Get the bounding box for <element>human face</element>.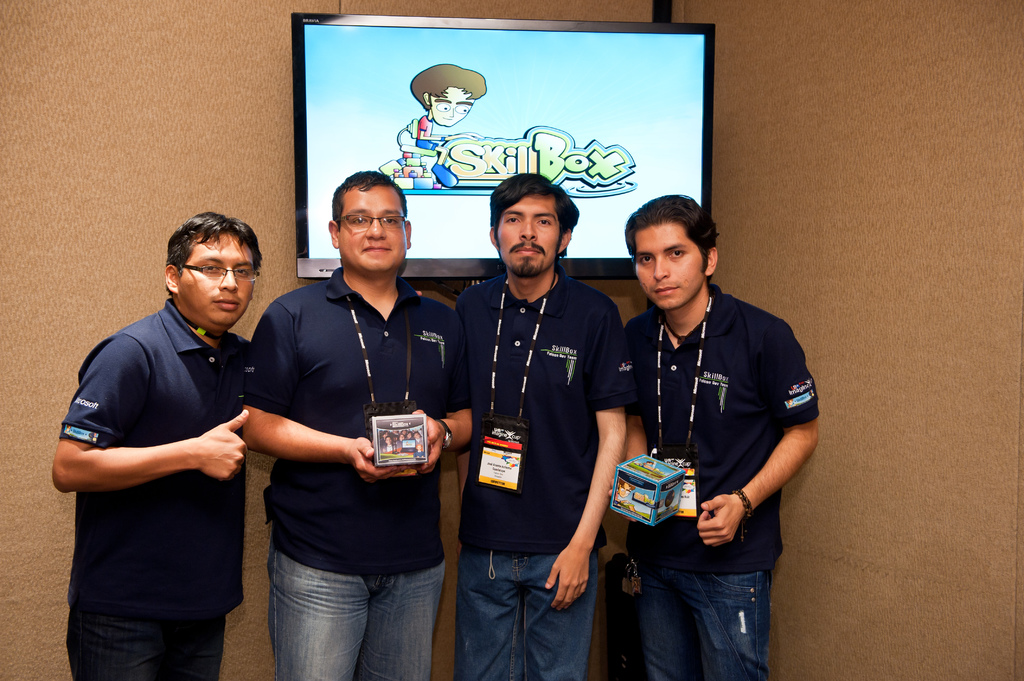
l=496, t=188, r=566, b=272.
